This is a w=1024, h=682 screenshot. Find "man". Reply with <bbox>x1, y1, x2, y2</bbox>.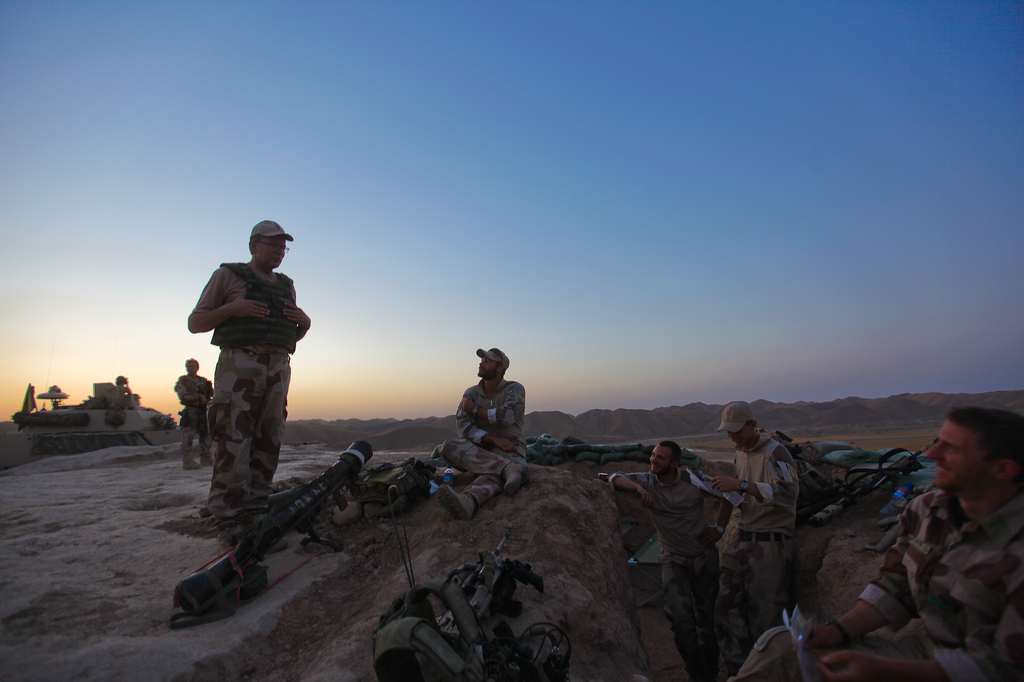
<bbox>172, 357, 216, 471</bbox>.
